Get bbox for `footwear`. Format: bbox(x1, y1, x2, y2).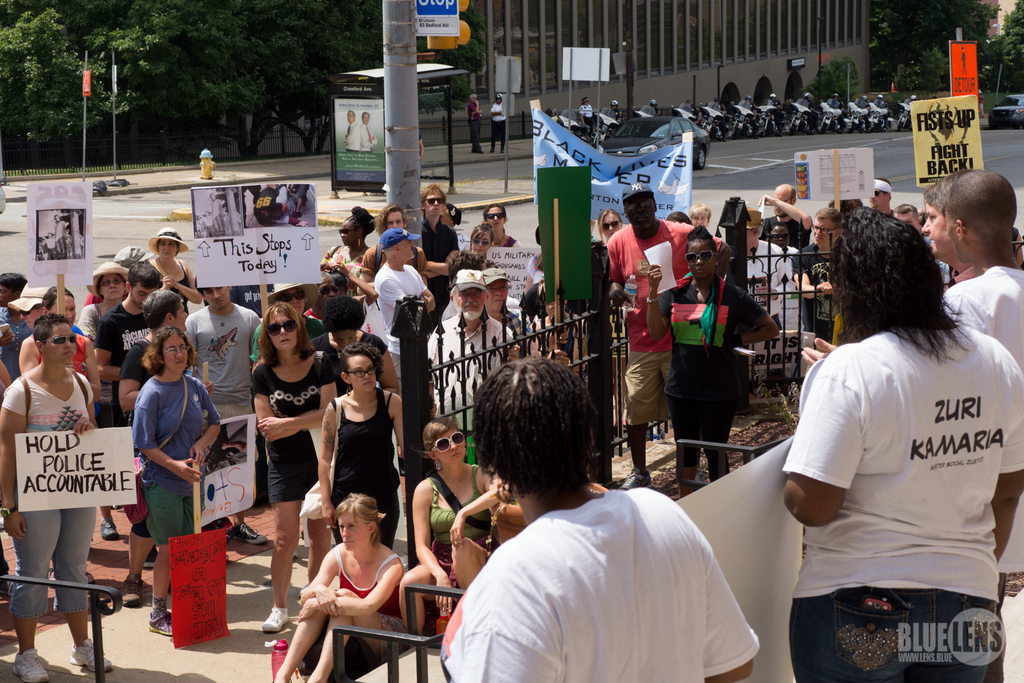
bbox(618, 457, 656, 494).
